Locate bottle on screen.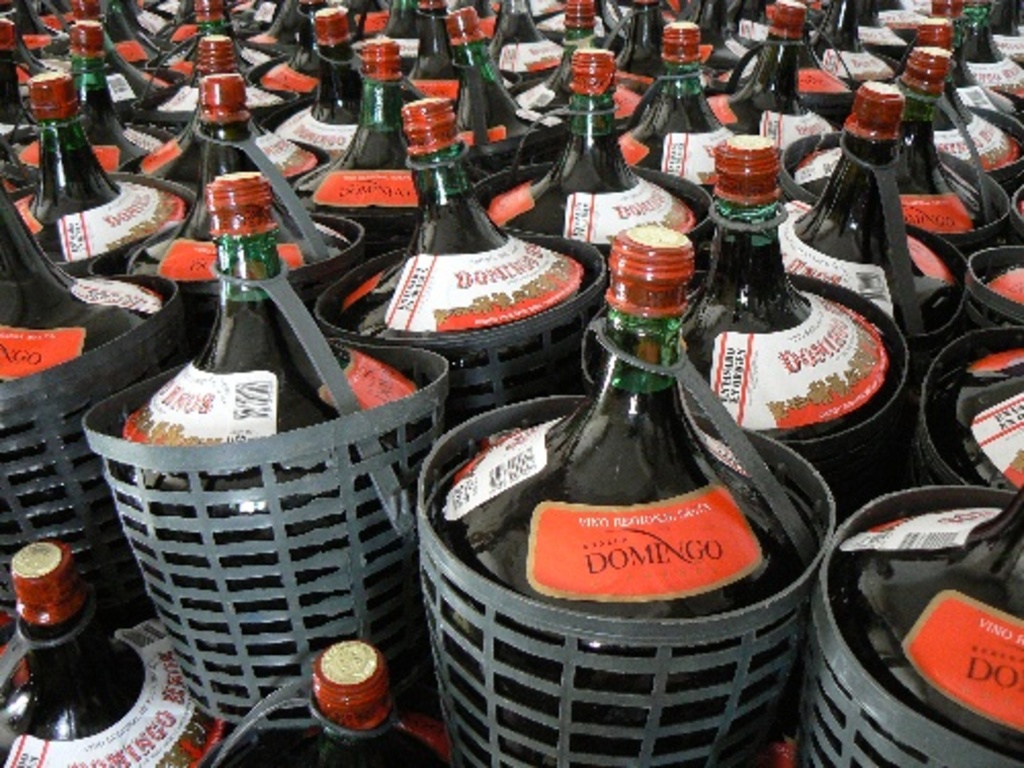
On screen at bbox=(104, 168, 442, 731).
